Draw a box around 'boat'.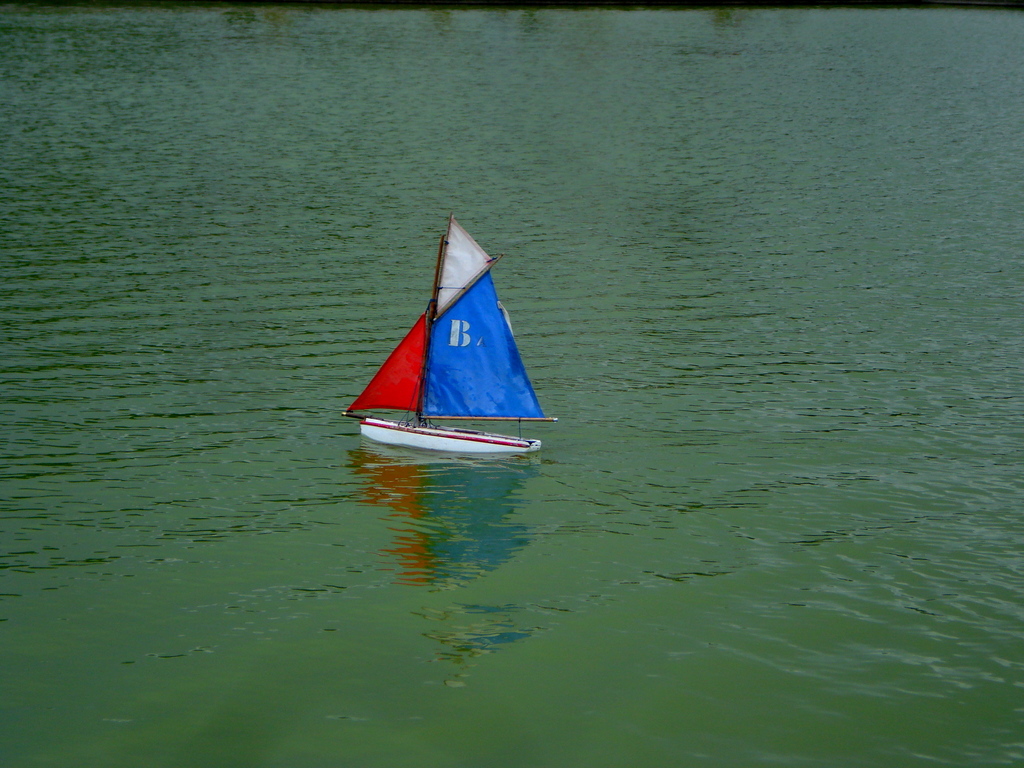
l=348, t=206, r=559, b=464.
